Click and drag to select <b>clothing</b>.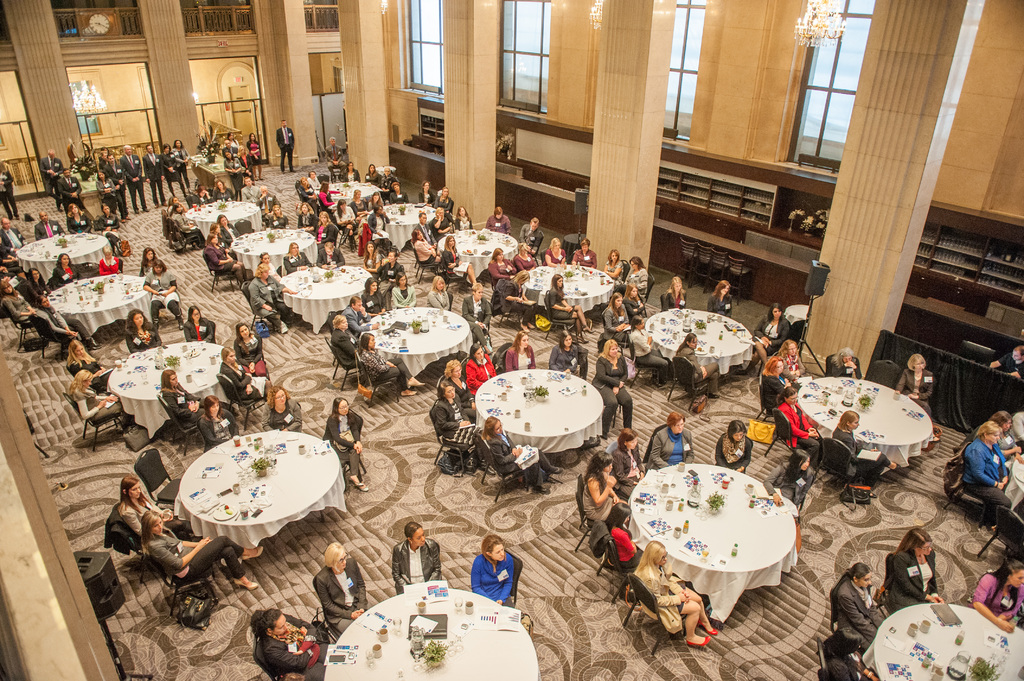
Selection: 168, 210, 204, 246.
